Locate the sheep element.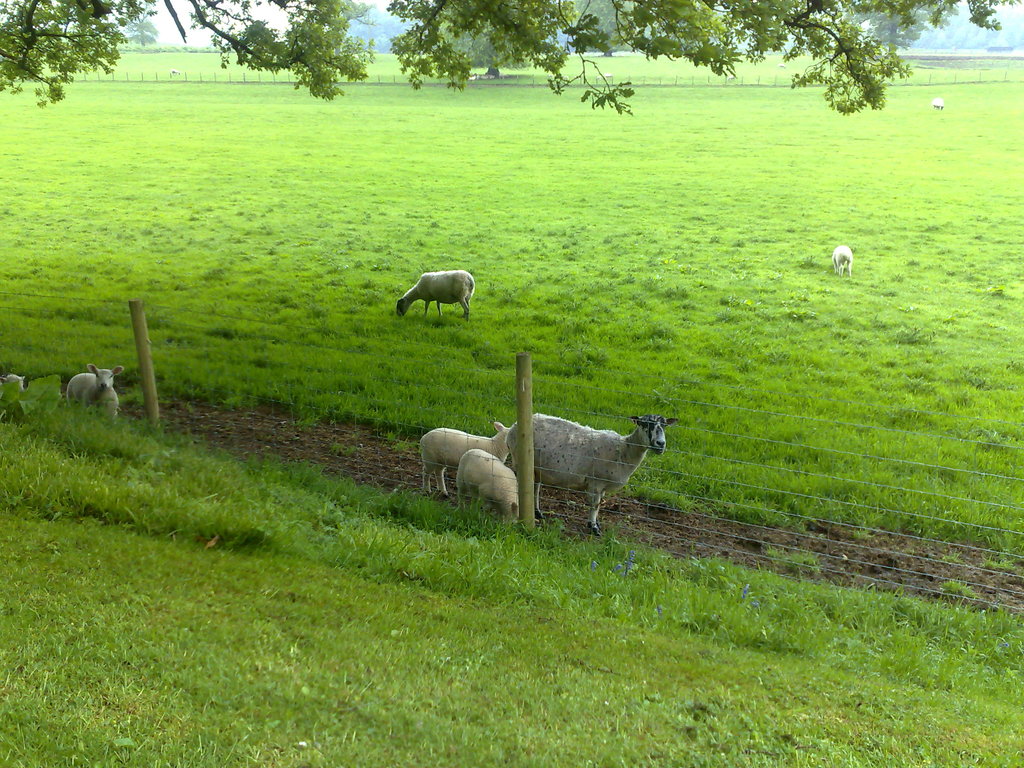
Element bbox: 502,410,675,532.
